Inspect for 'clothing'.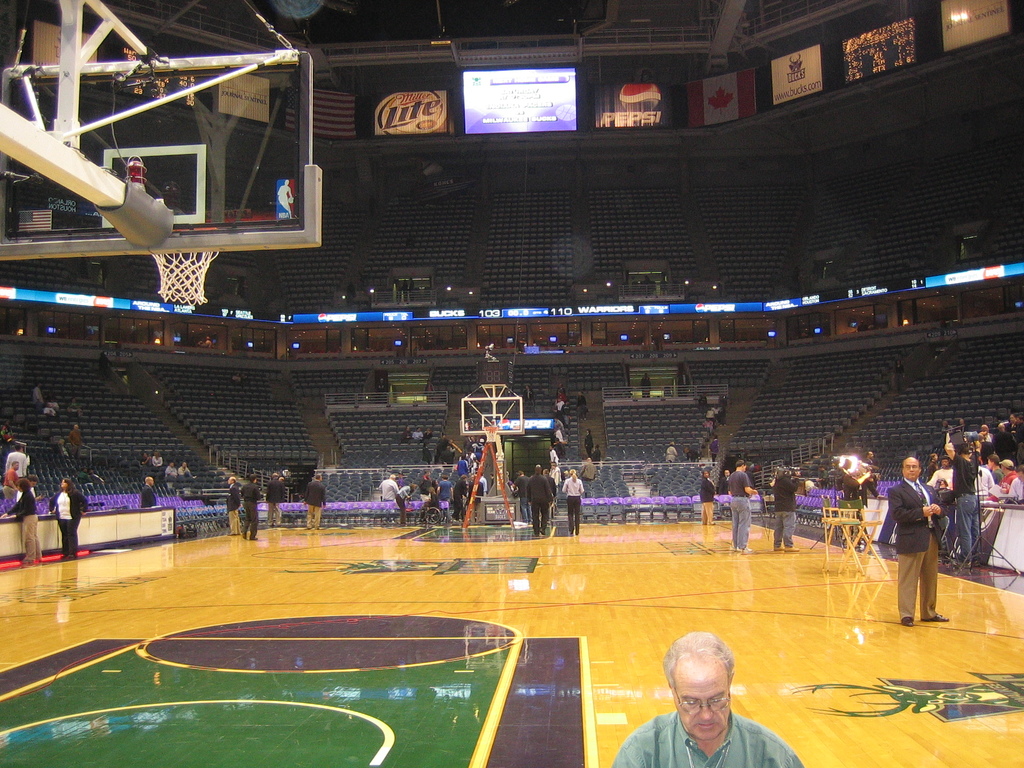
Inspection: [left=308, top=483, right=328, bottom=525].
